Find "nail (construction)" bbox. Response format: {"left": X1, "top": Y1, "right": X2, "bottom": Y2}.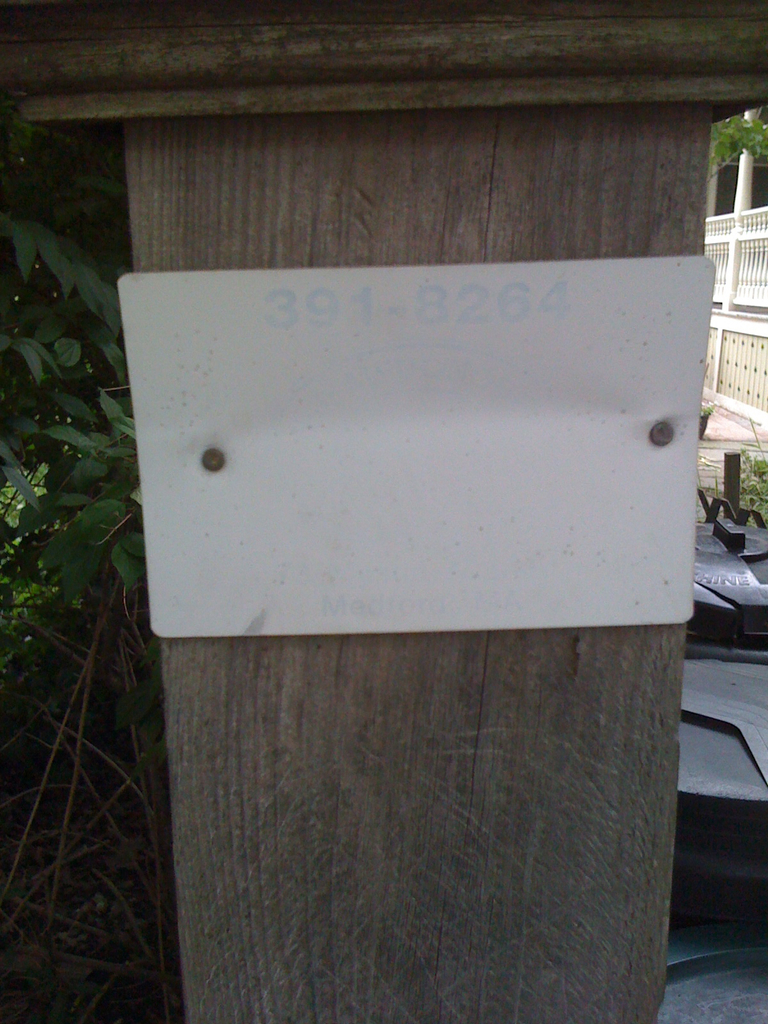
{"left": 200, "top": 451, "right": 223, "bottom": 474}.
